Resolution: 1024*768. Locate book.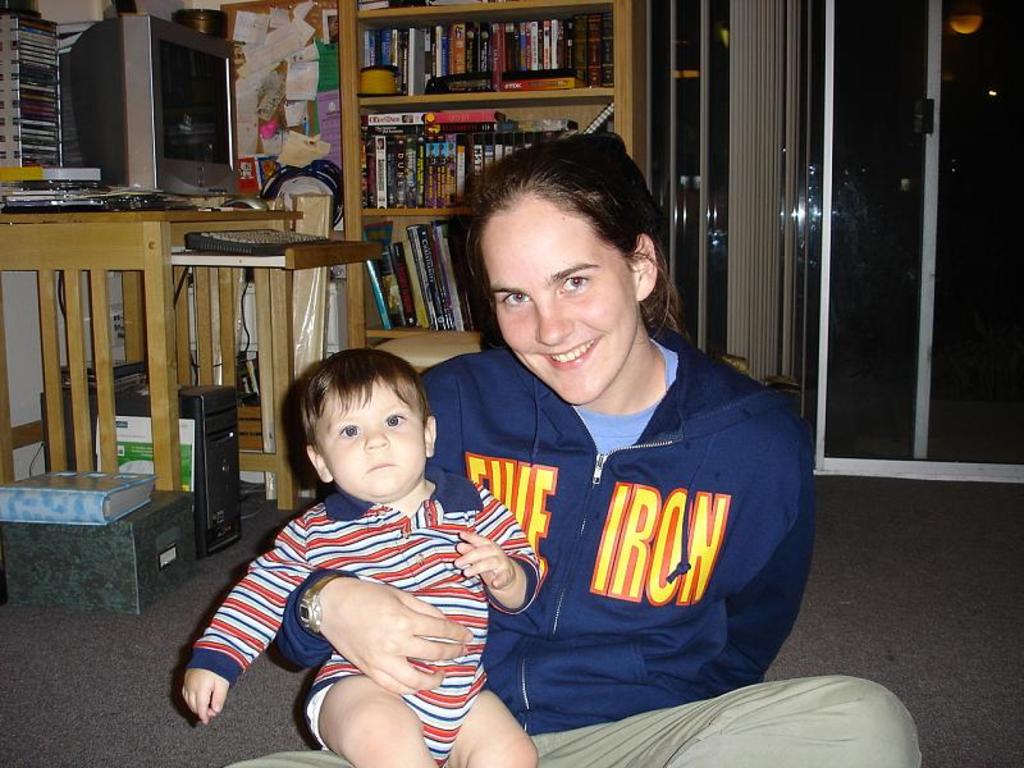
{"x1": 433, "y1": 0, "x2": 502, "y2": 5}.
